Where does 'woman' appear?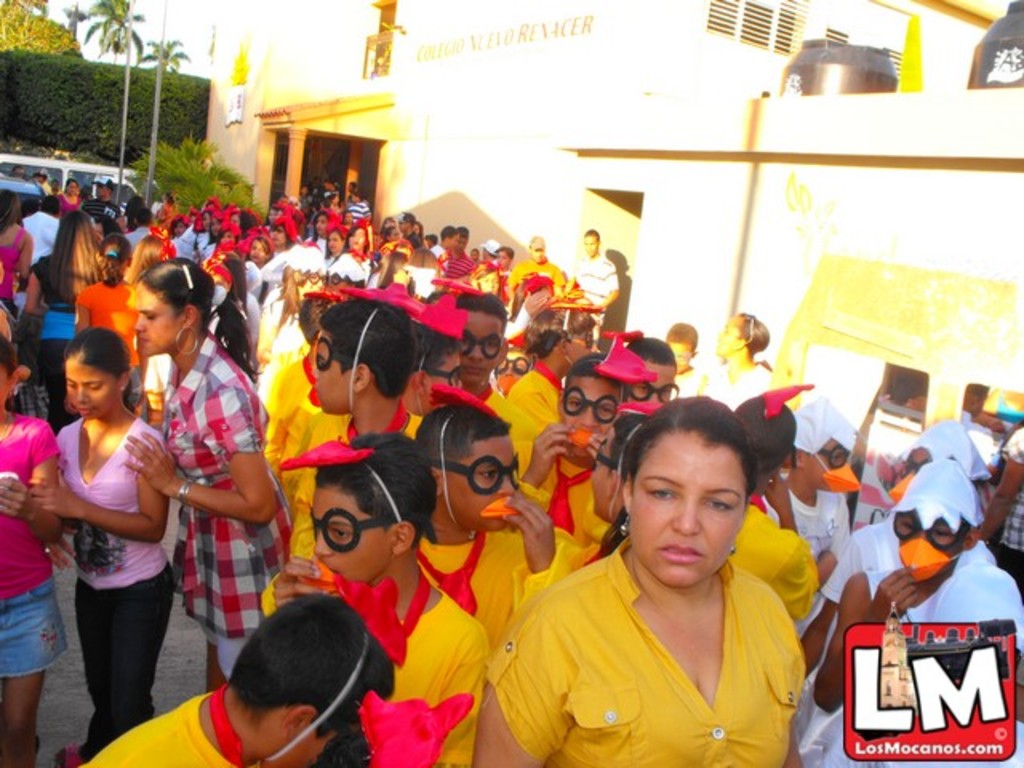
Appears at locate(485, 395, 827, 767).
